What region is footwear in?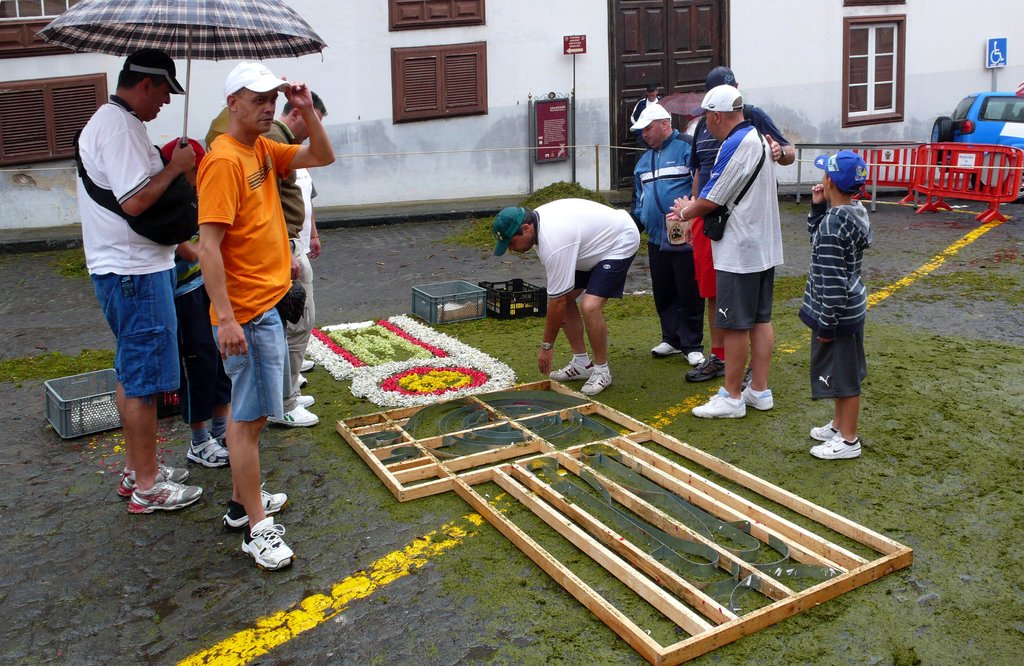
691:345:709:367.
